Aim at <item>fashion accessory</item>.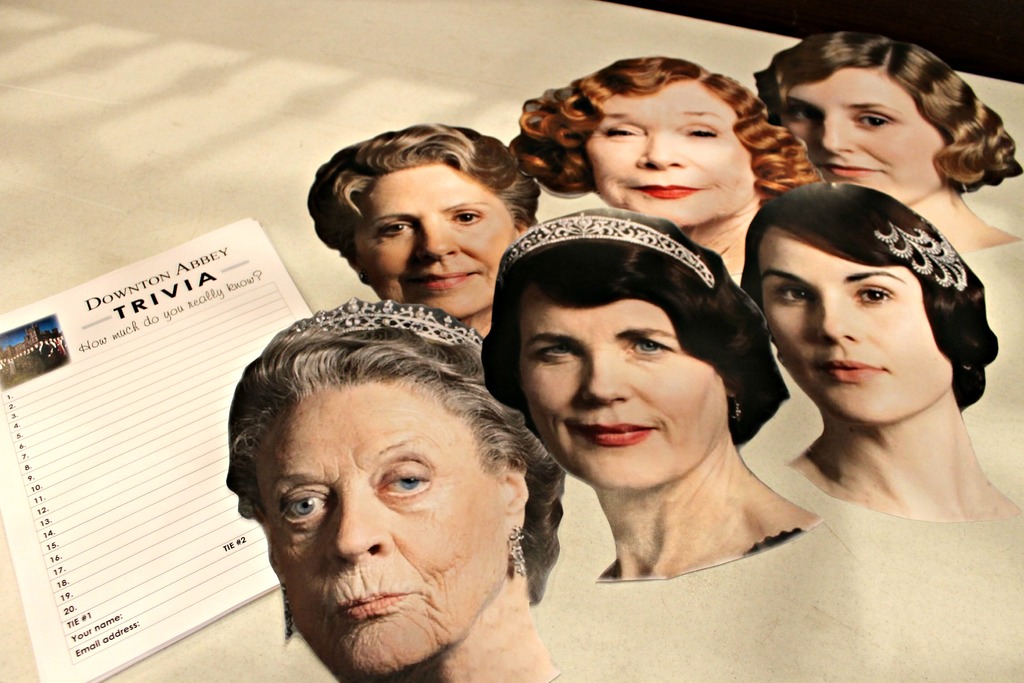
Aimed at box(292, 293, 483, 345).
